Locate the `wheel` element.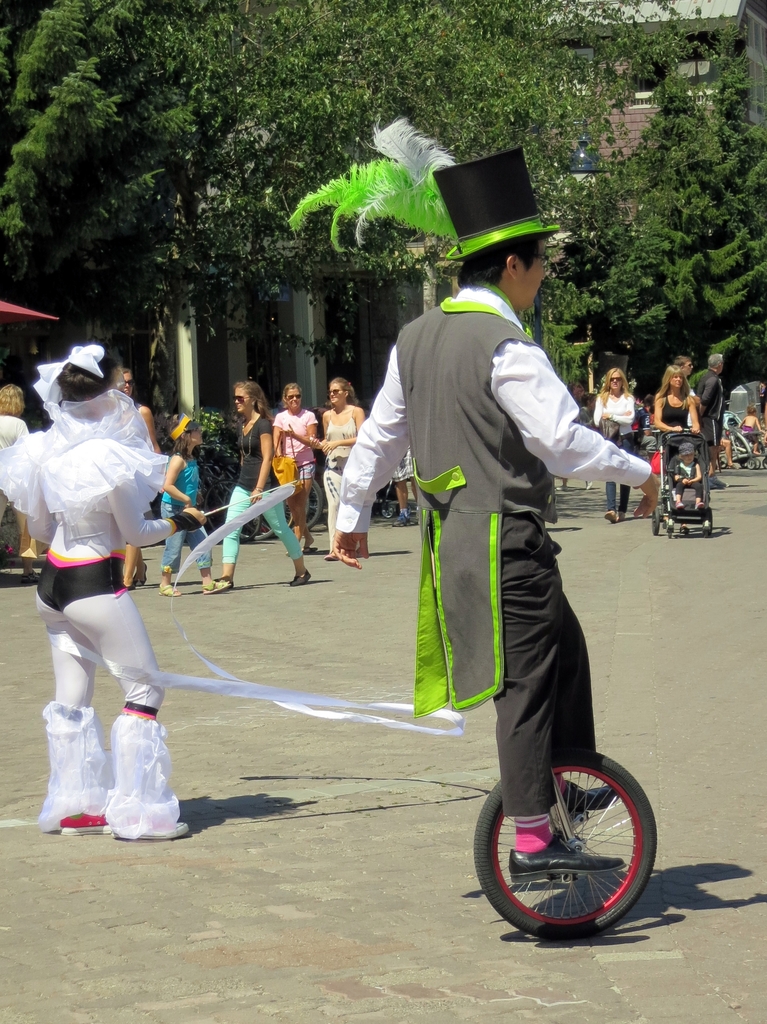
Element bbox: <box>262,500,292,537</box>.
